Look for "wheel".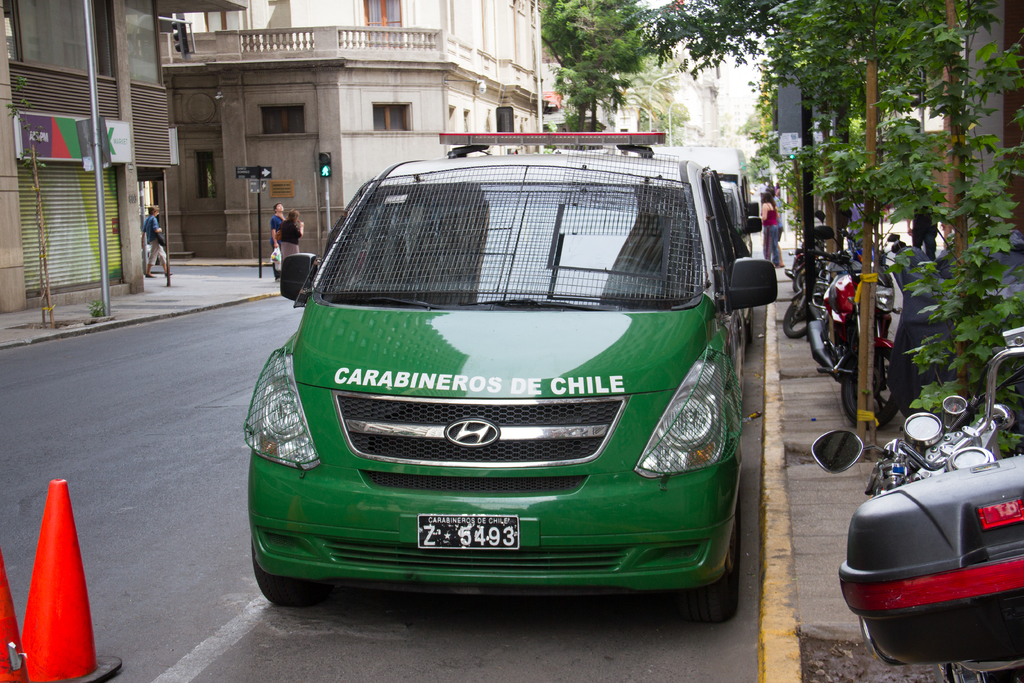
Found: locate(788, 270, 809, 294).
